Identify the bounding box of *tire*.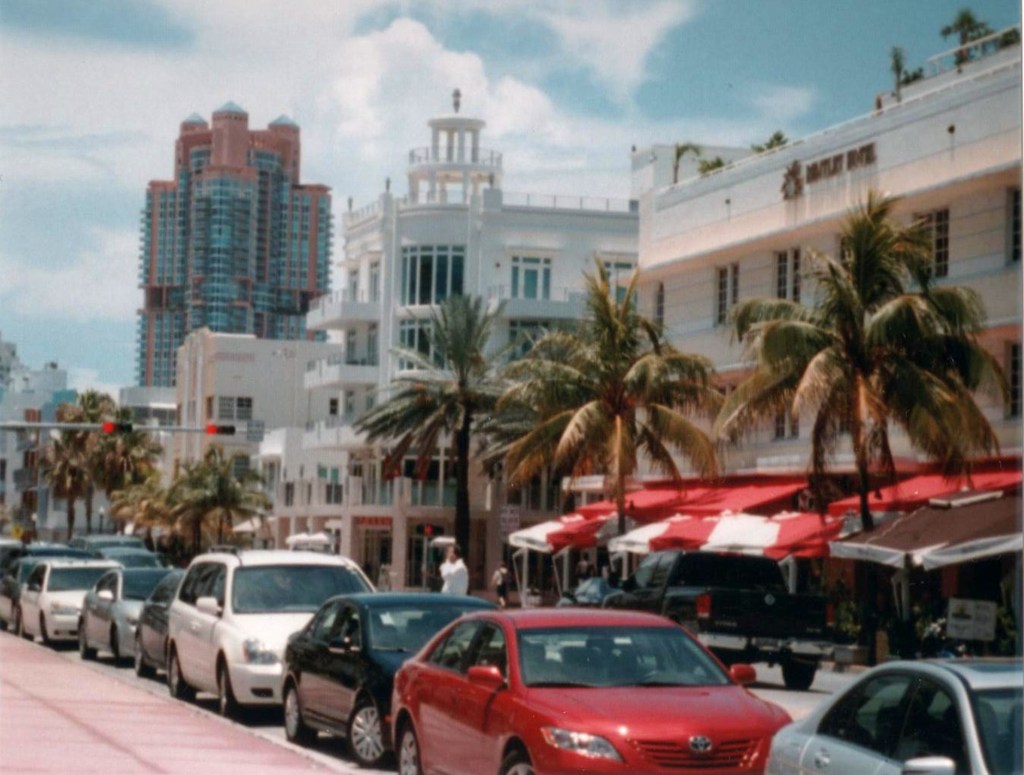
<region>165, 642, 198, 698</region>.
